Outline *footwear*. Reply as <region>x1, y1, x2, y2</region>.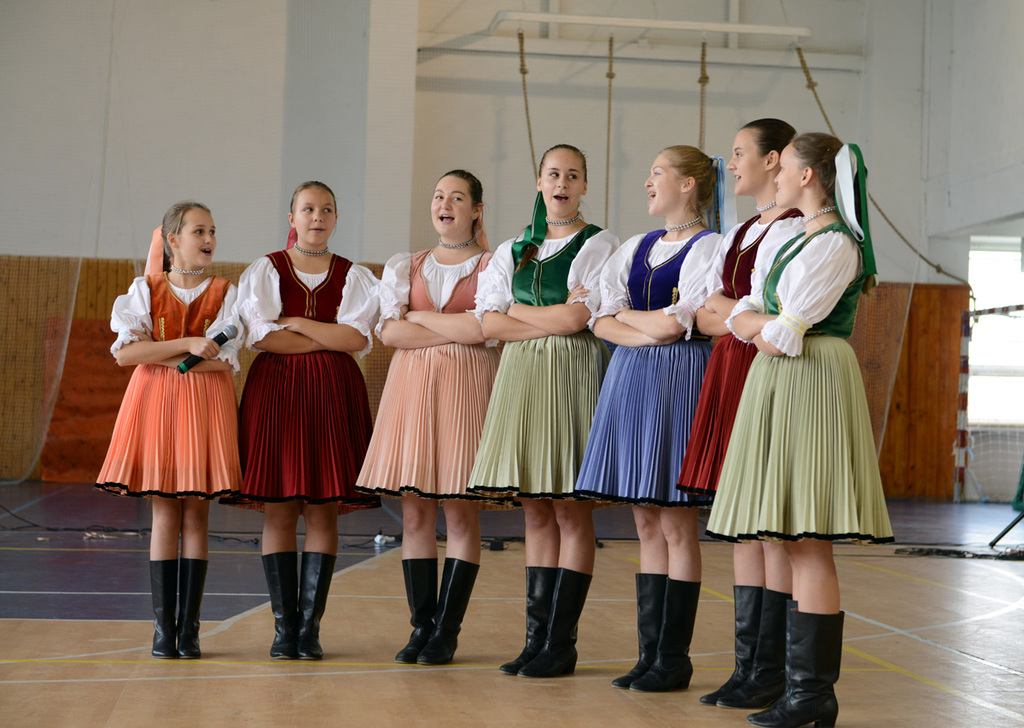
<region>419, 556, 481, 660</region>.
